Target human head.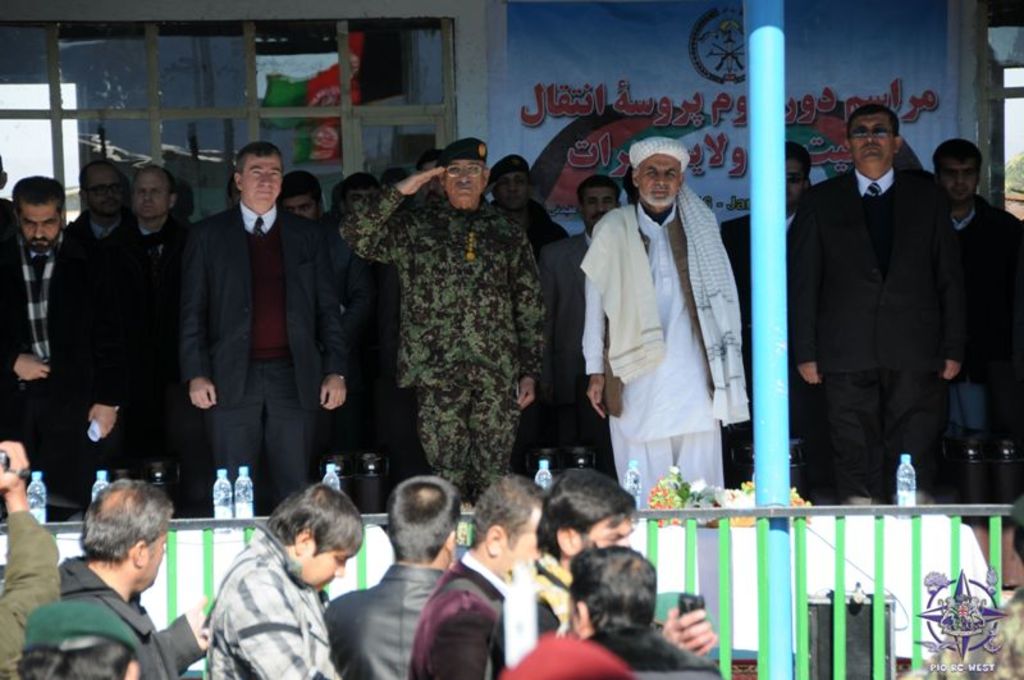
Target region: rect(129, 163, 177, 224).
